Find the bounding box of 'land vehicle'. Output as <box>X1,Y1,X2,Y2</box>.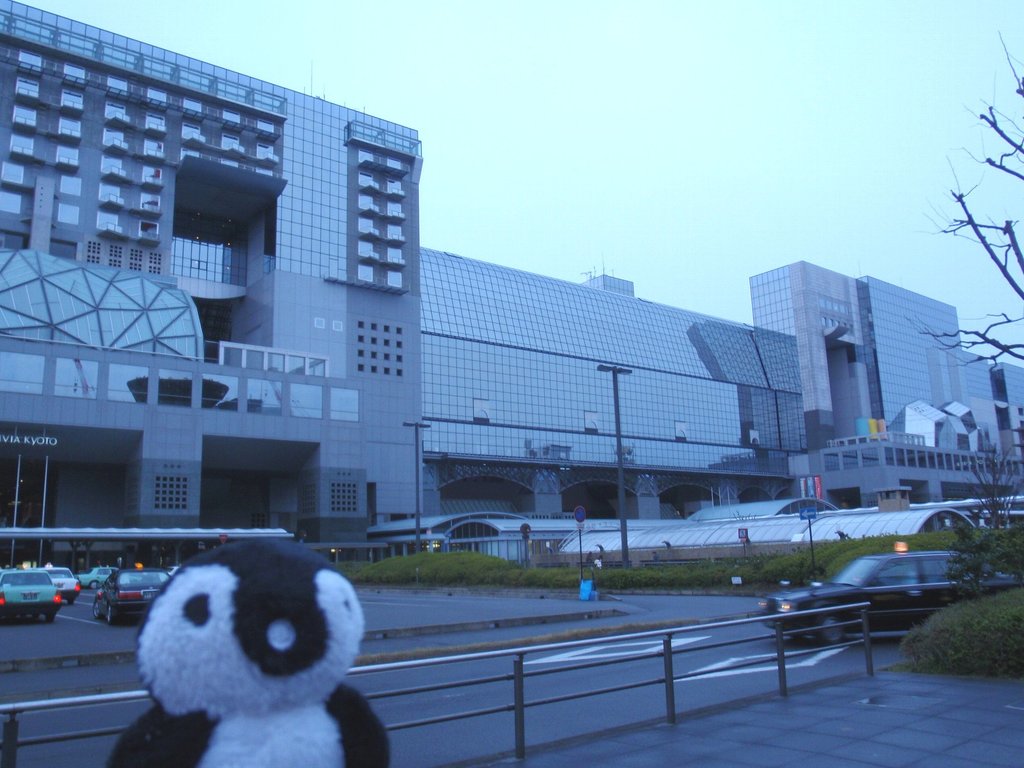
<box>158,565,181,586</box>.
